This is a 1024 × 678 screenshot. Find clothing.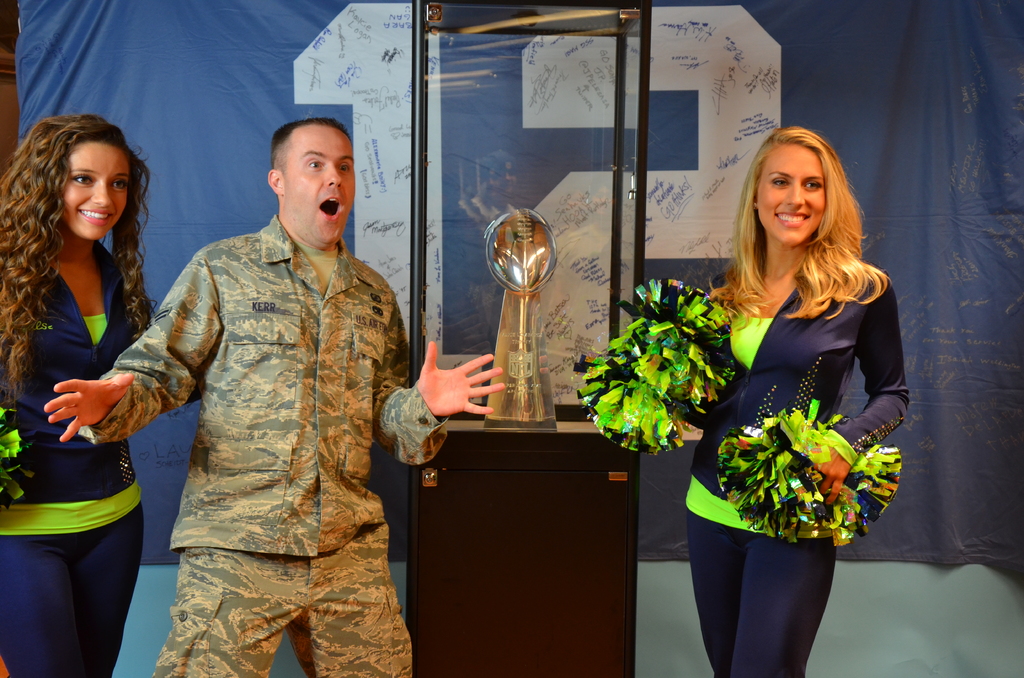
Bounding box: (left=680, top=253, right=913, bottom=677).
